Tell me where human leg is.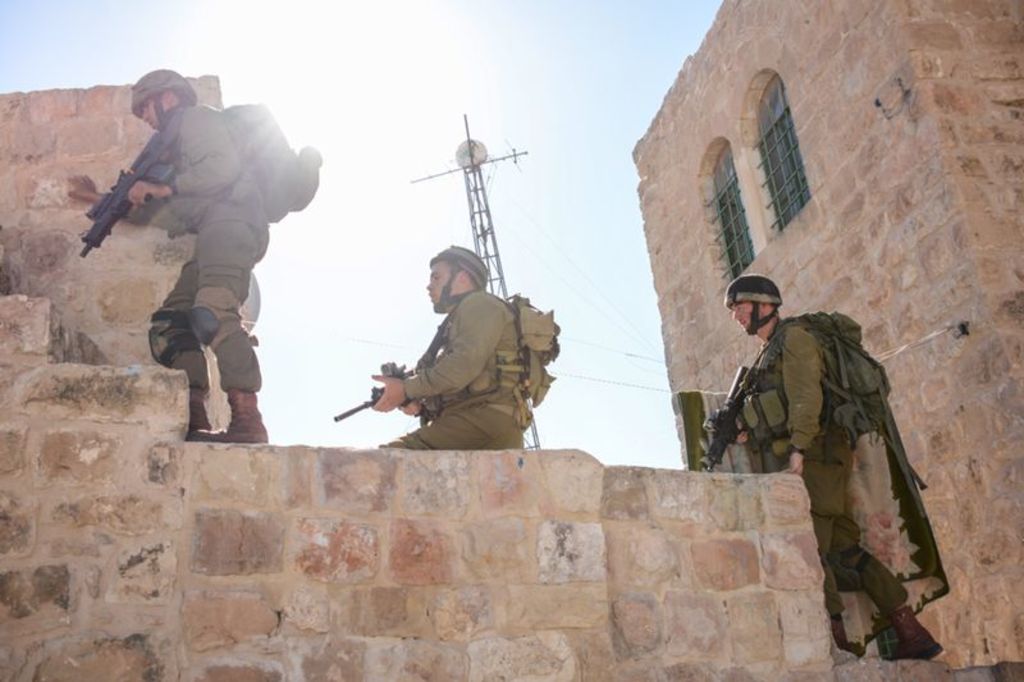
human leg is at (193,228,269,438).
